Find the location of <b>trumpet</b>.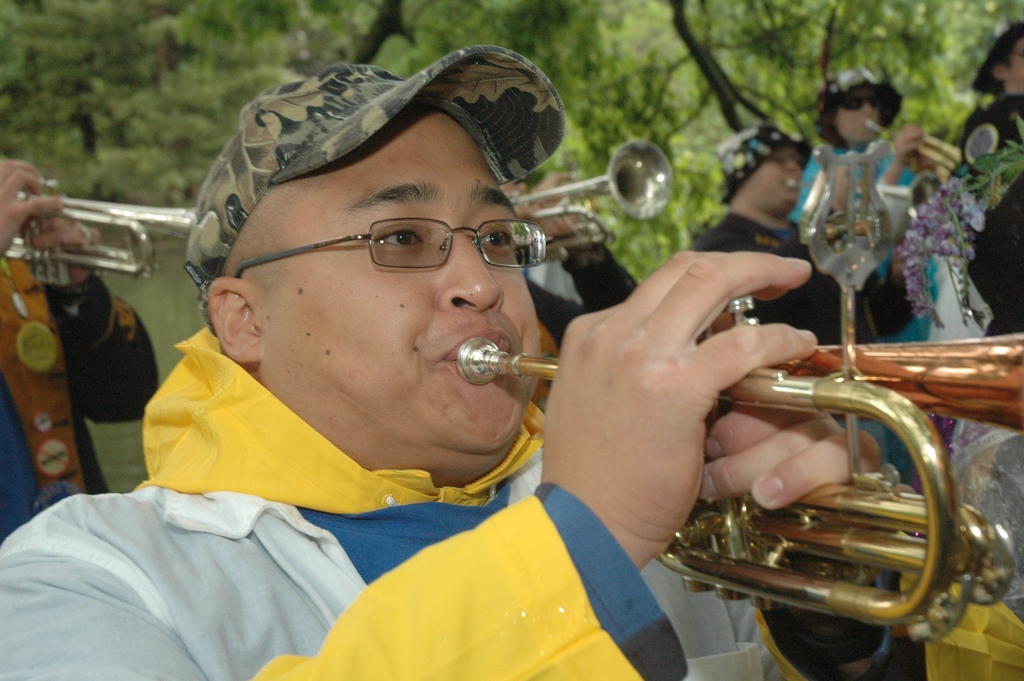
Location: detection(0, 169, 201, 294).
